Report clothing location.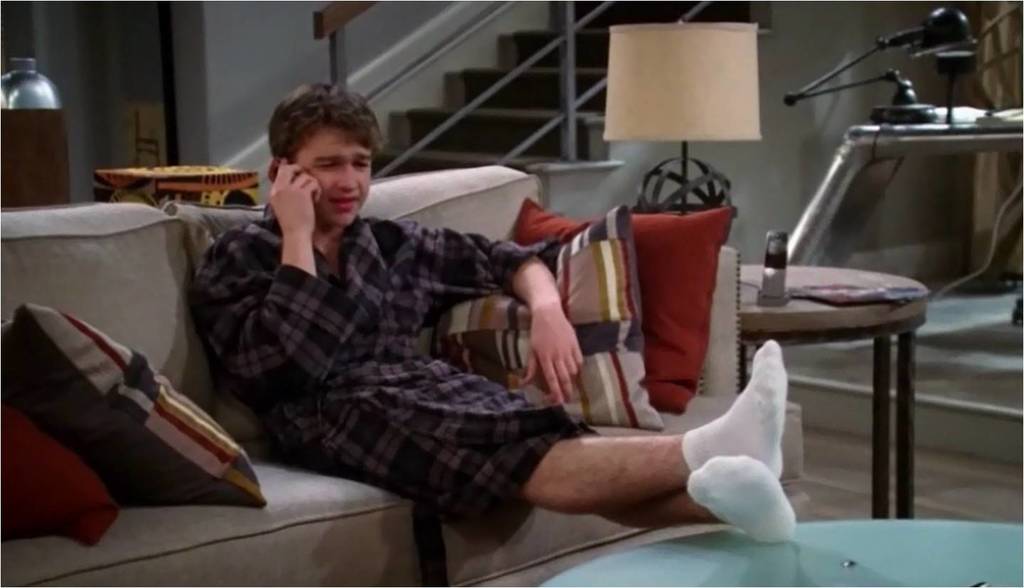
Report: crop(187, 197, 599, 540).
